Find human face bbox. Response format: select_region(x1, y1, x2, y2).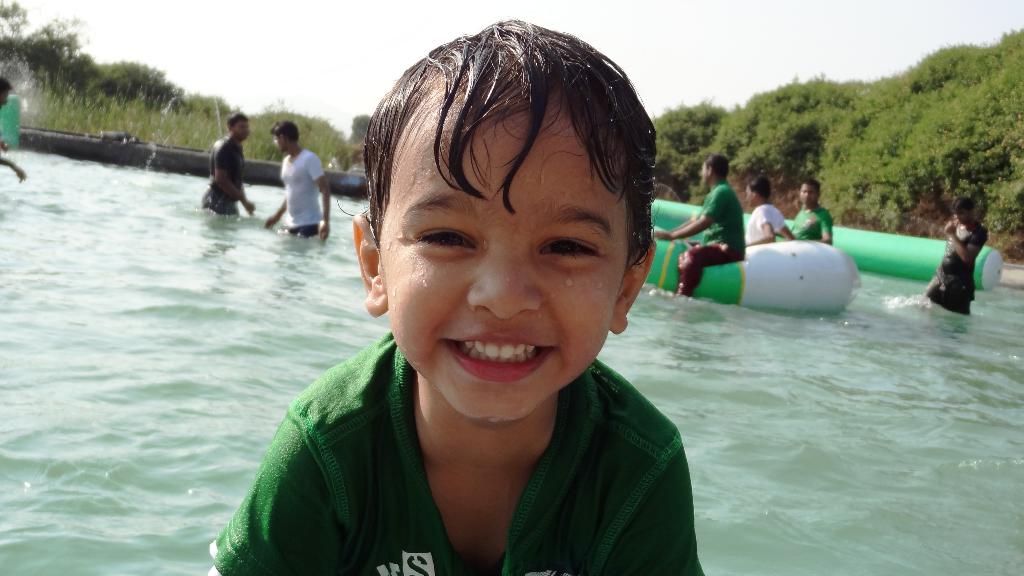
select_region(953, 205, 973, 225).
